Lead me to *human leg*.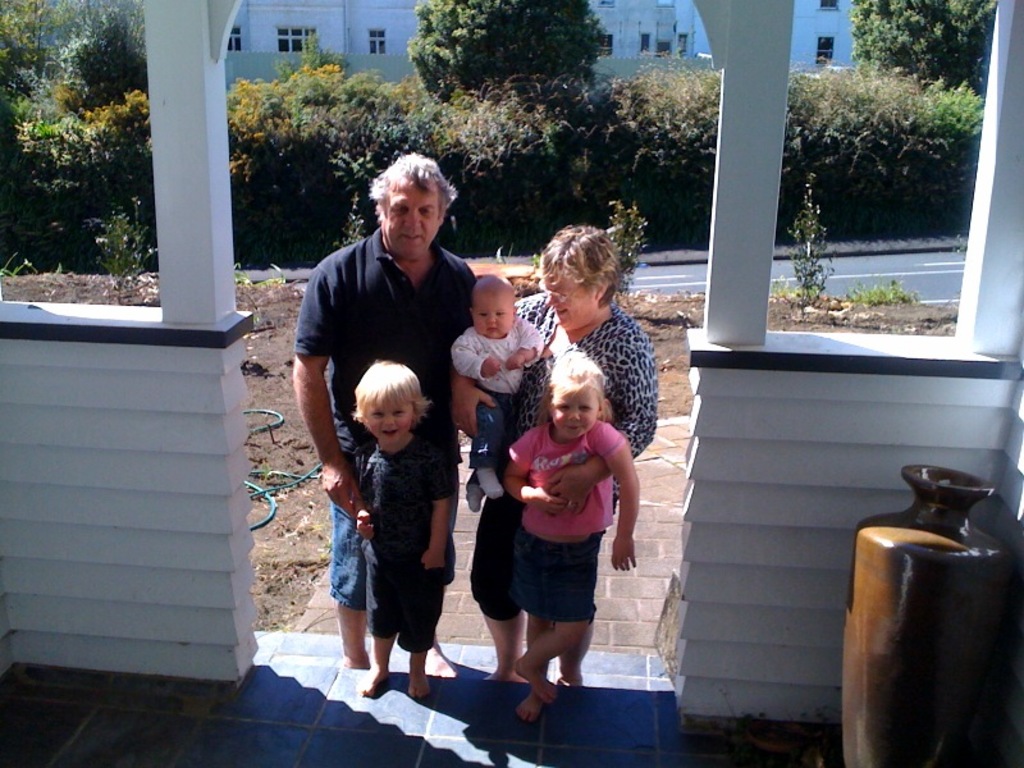
Lead to x1=422, y1=449, x2=458, y2=680.
